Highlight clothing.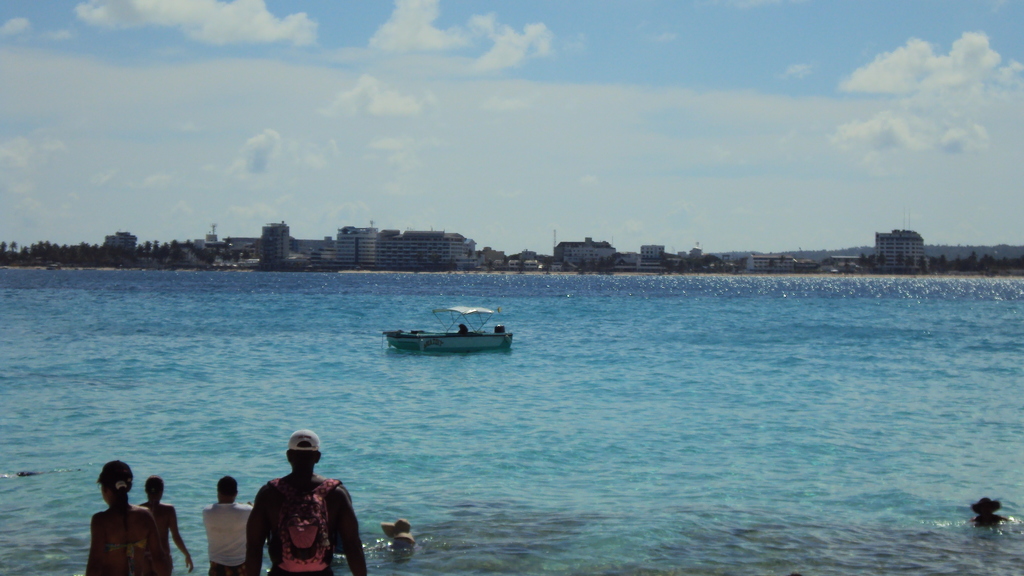
Highlighted region: bbox(198, 498, 252, 566).
